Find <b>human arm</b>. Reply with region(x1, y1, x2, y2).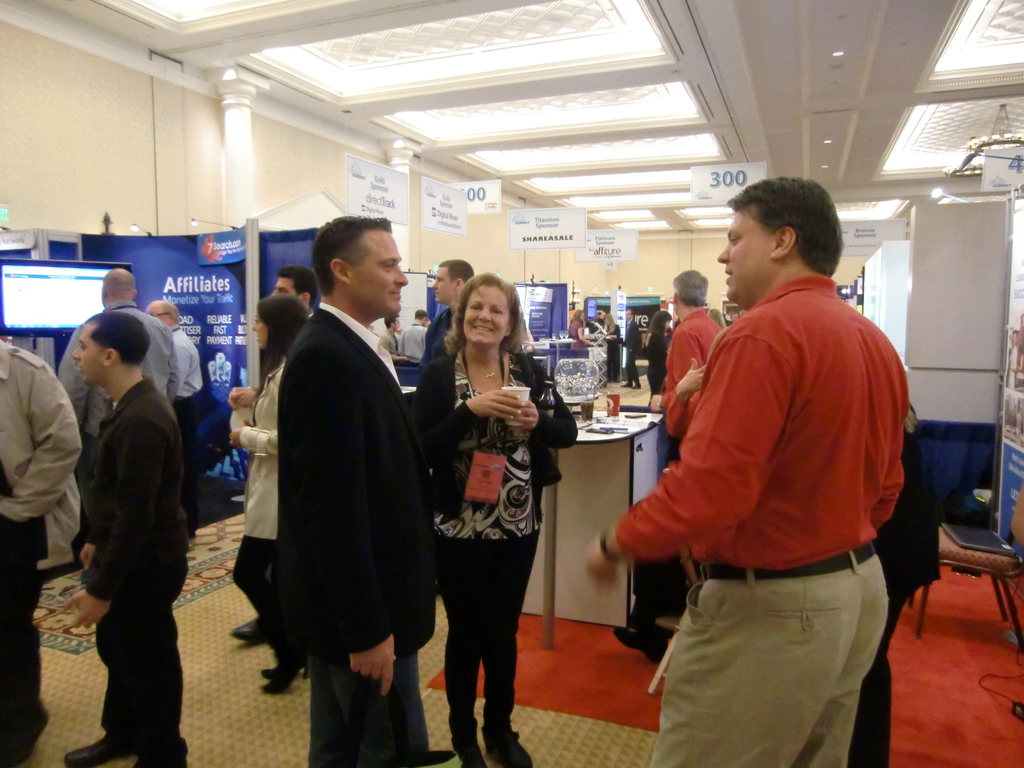
region(57, 401, 157, 636).
